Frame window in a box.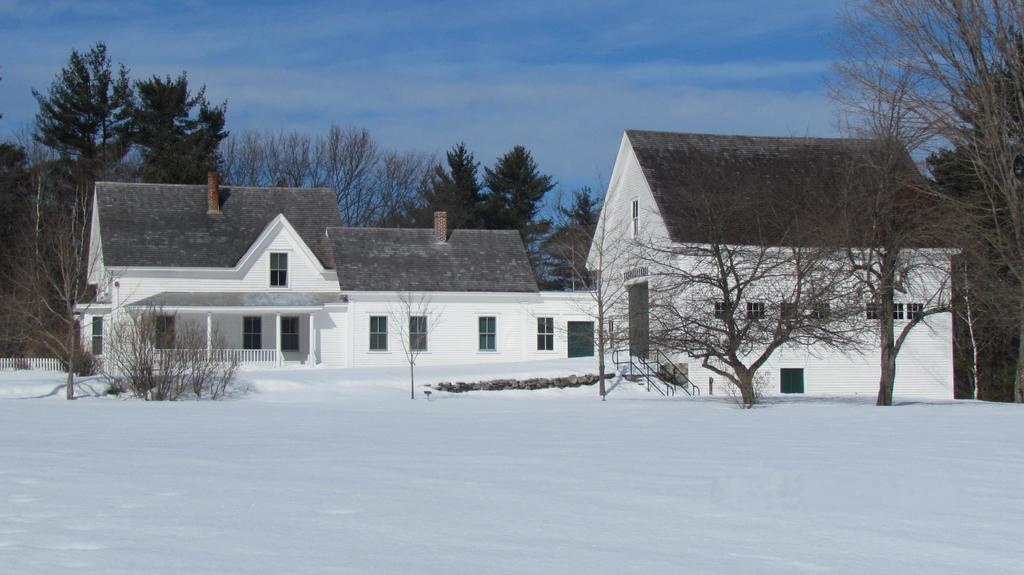
243, 316, 262, 350.
